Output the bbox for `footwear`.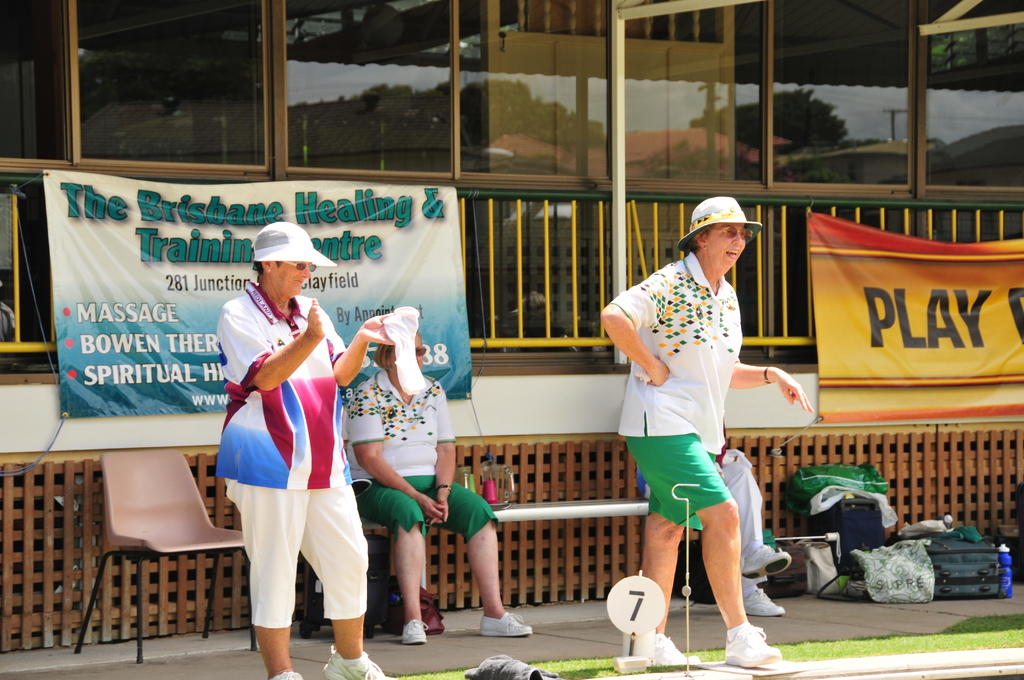
(650,628,698,668).
